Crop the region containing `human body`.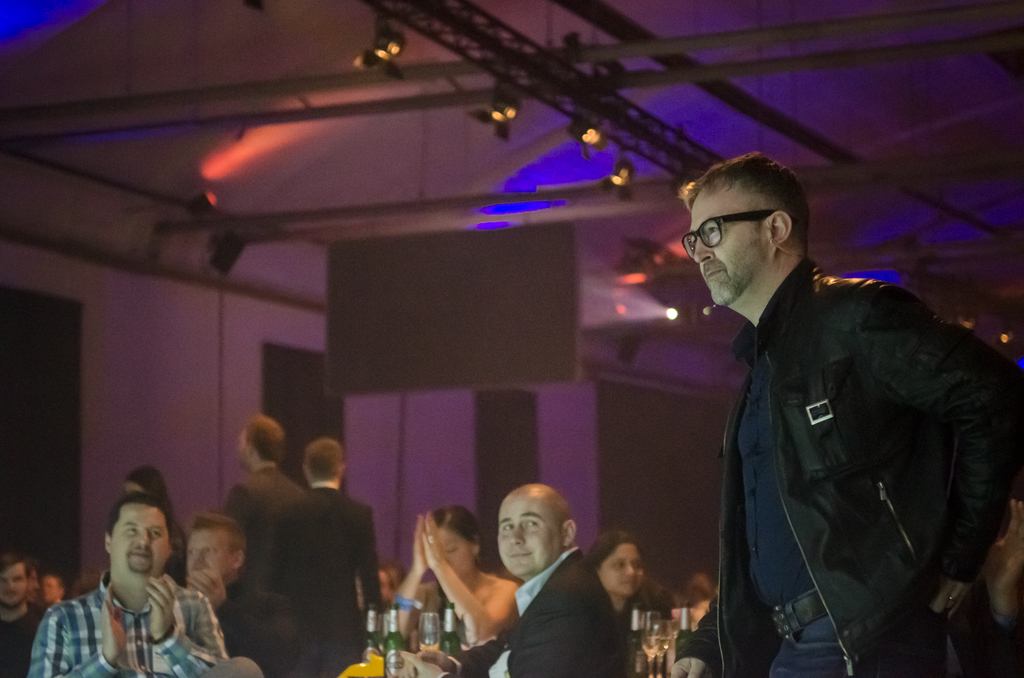
Crop region: region(409, 485, 498, 667).
